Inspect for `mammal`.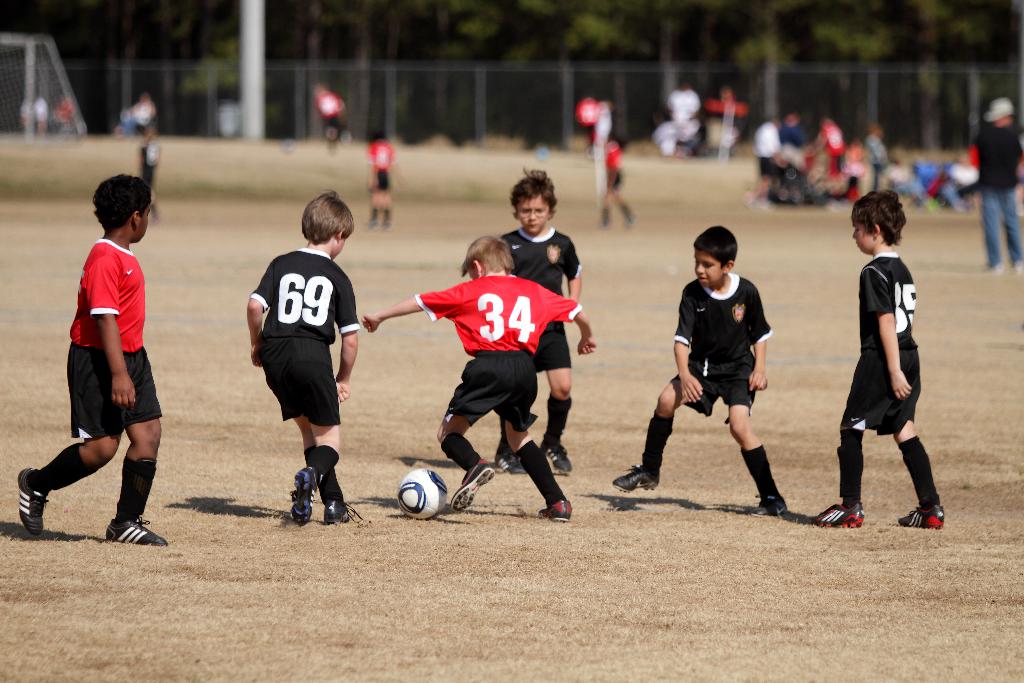
Inspection: pyautogui.locateOnScreen(575, 89, 591, 158).
